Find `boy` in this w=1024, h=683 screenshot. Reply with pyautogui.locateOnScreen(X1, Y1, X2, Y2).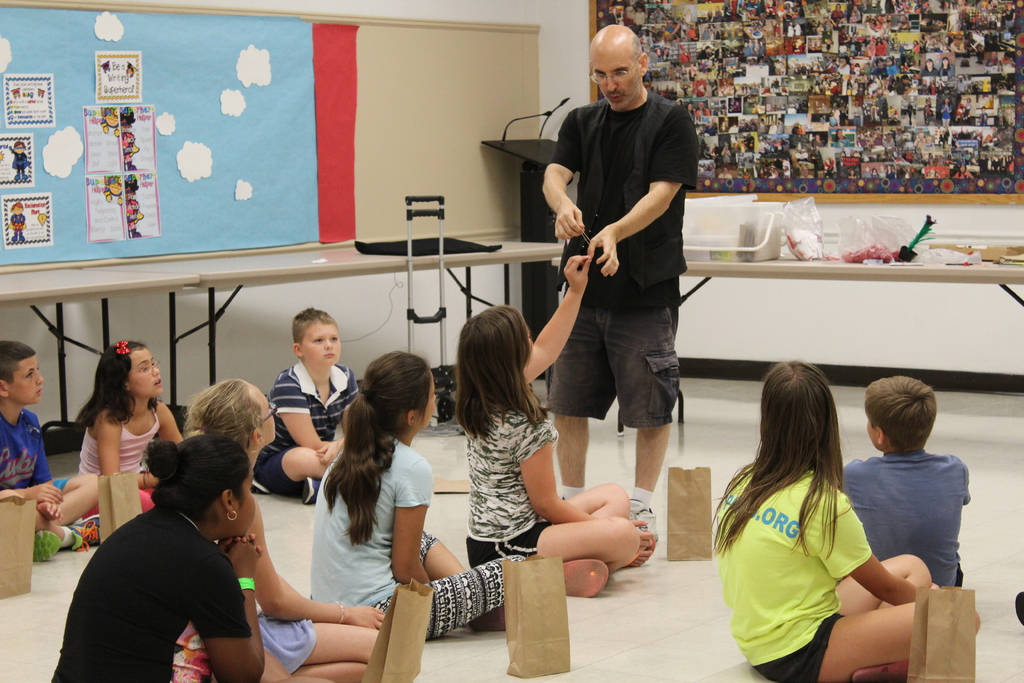
pyautogui.locateOnScreen(248, 304, 360, 504).
